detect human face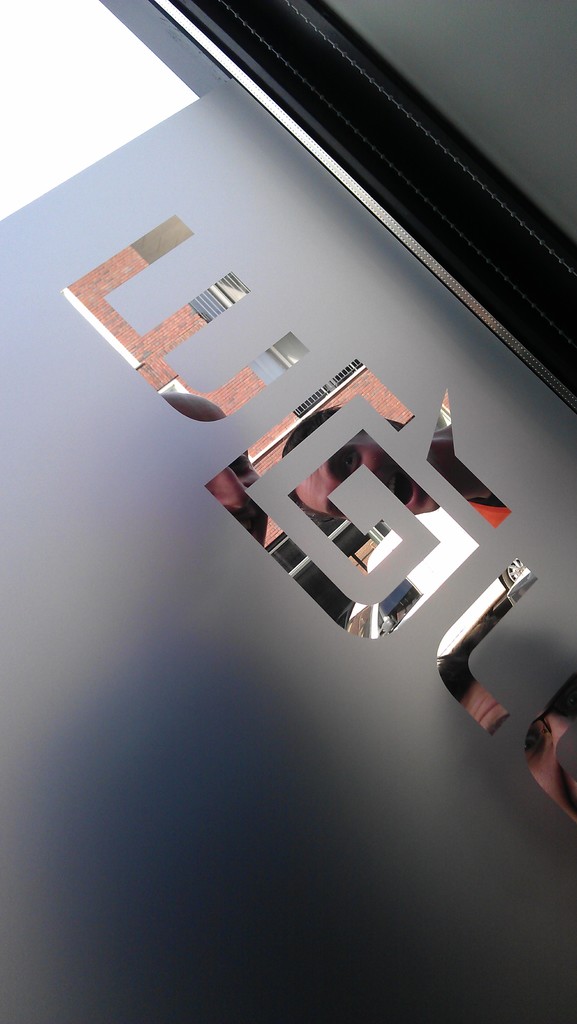
291 424 448 522
